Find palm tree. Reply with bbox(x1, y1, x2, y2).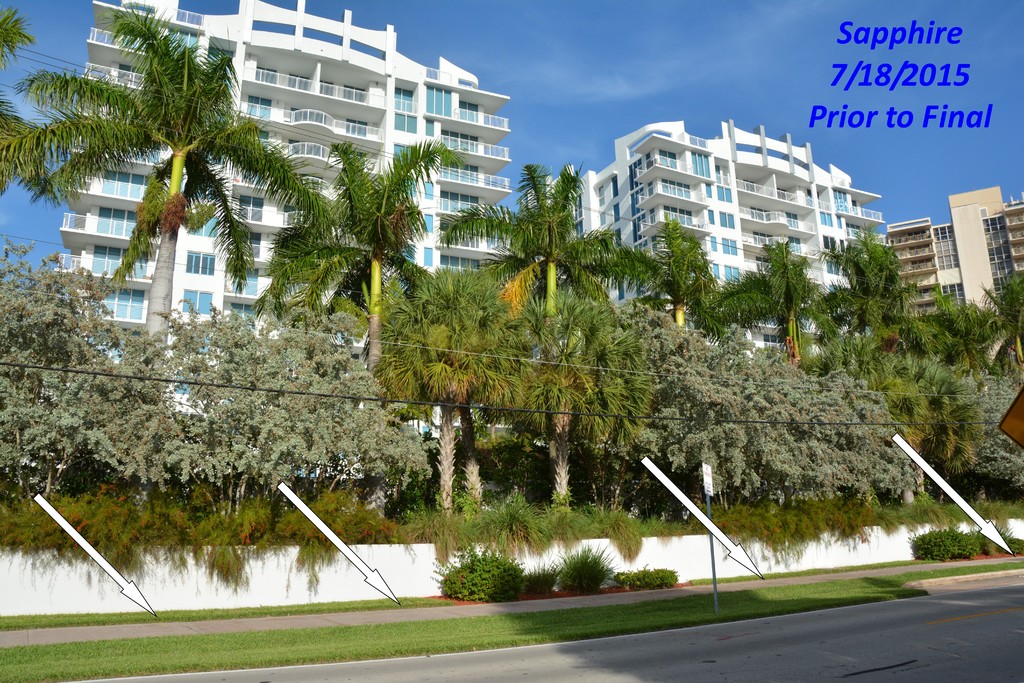
bbox(622, 226, 746, 347).
